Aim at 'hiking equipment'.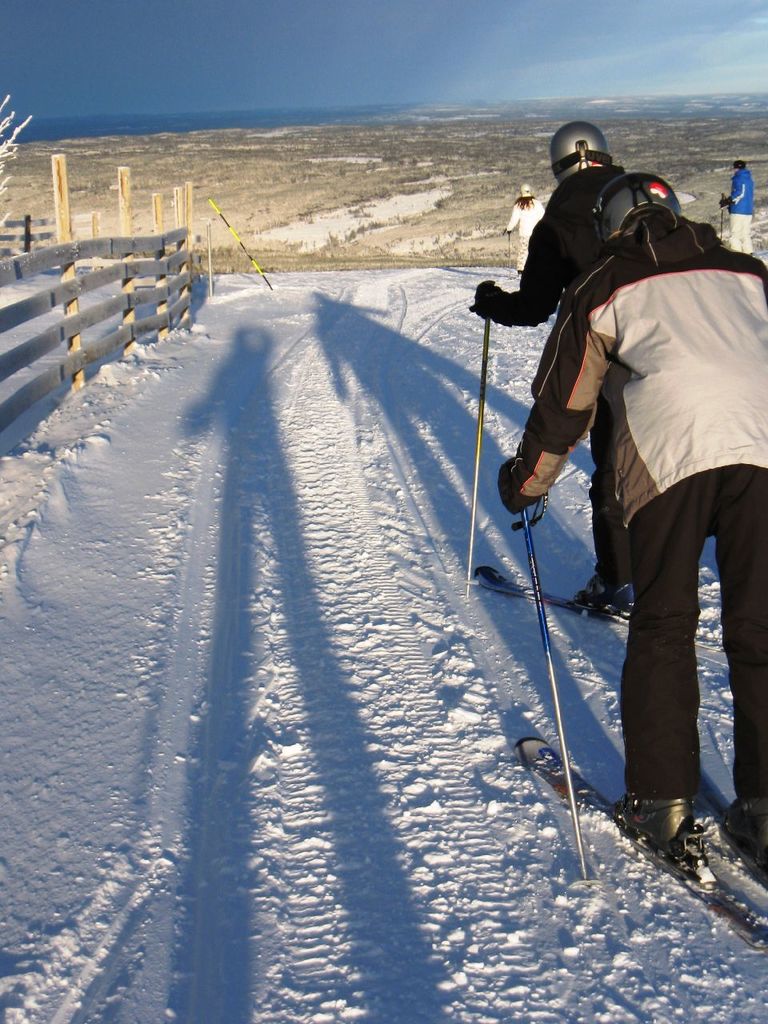
Aimed at bbox(552, 114, 615, 181).
